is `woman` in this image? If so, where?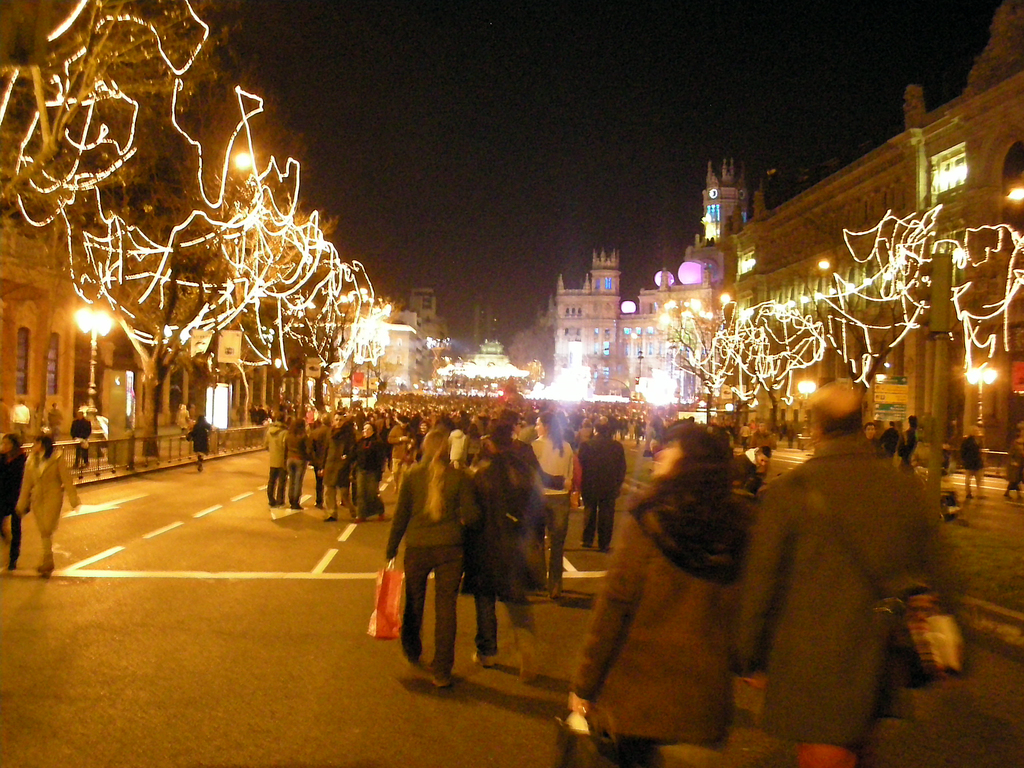
Yes, at left=186, top=407, right=213, bottom=467.
